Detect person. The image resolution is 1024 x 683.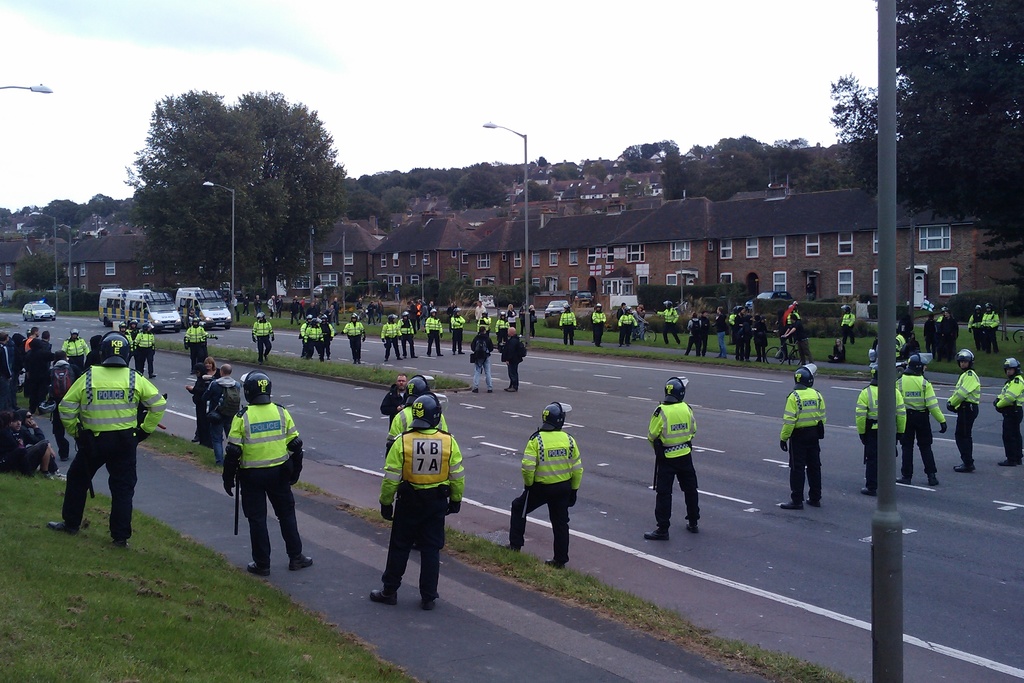
box(591, 303, 607, 347).
